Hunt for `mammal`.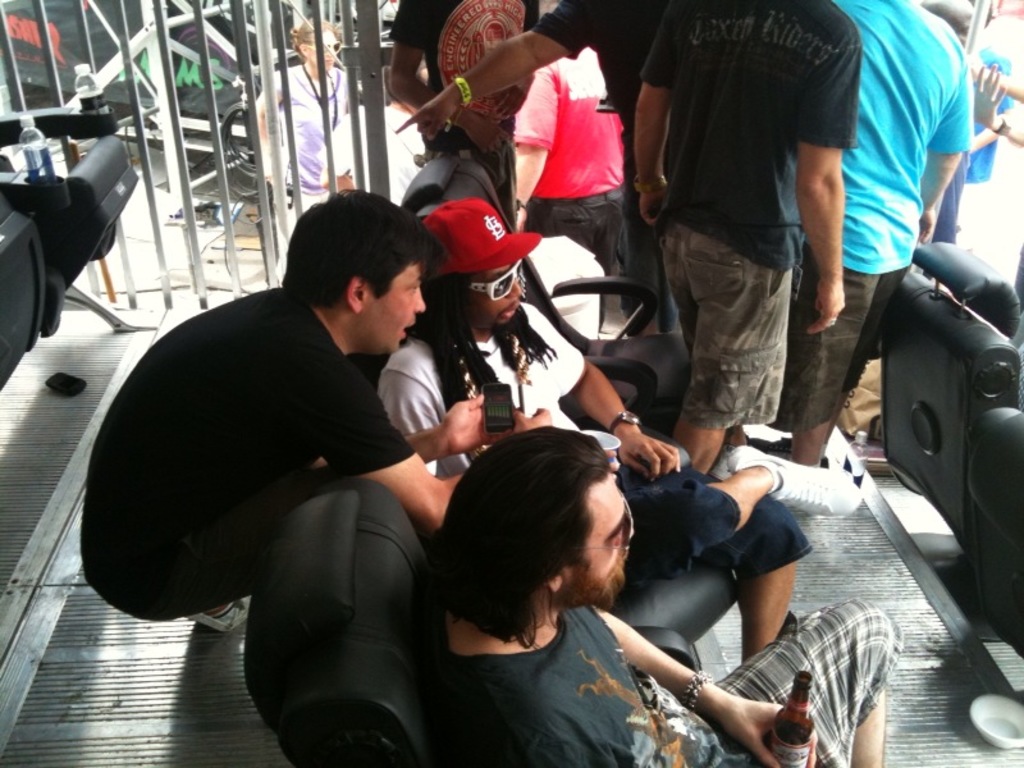
Hunted down at region(378, 0, 543, 225).
